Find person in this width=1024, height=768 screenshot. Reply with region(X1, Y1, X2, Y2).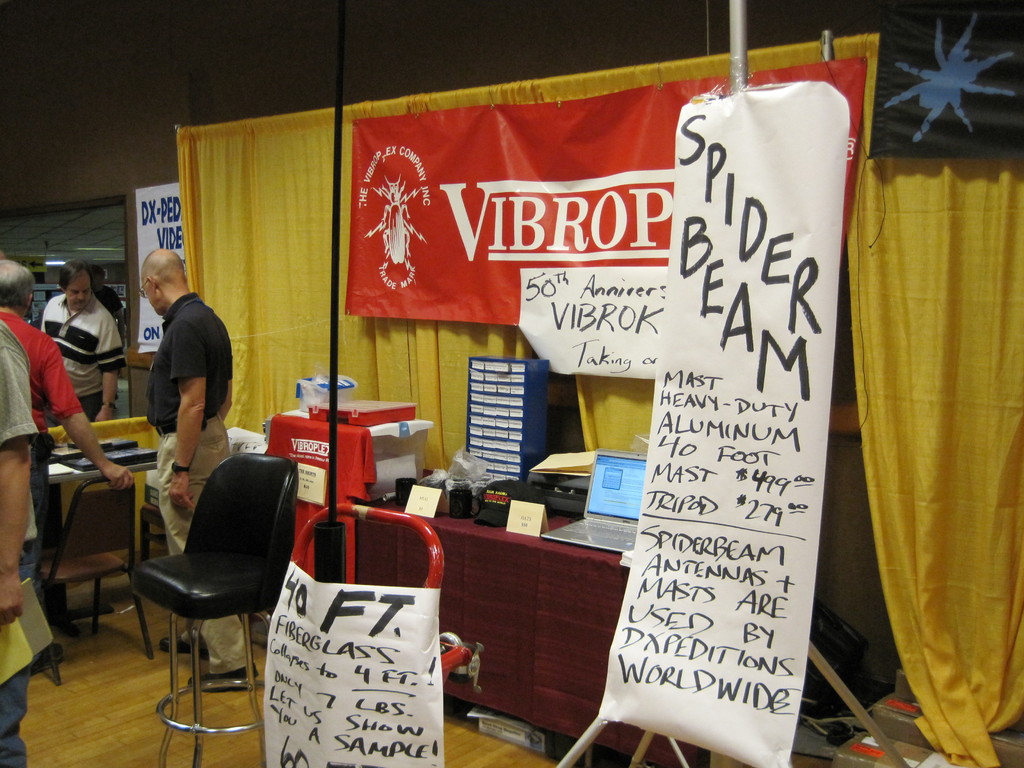
region(140, 235, 264, 698).
